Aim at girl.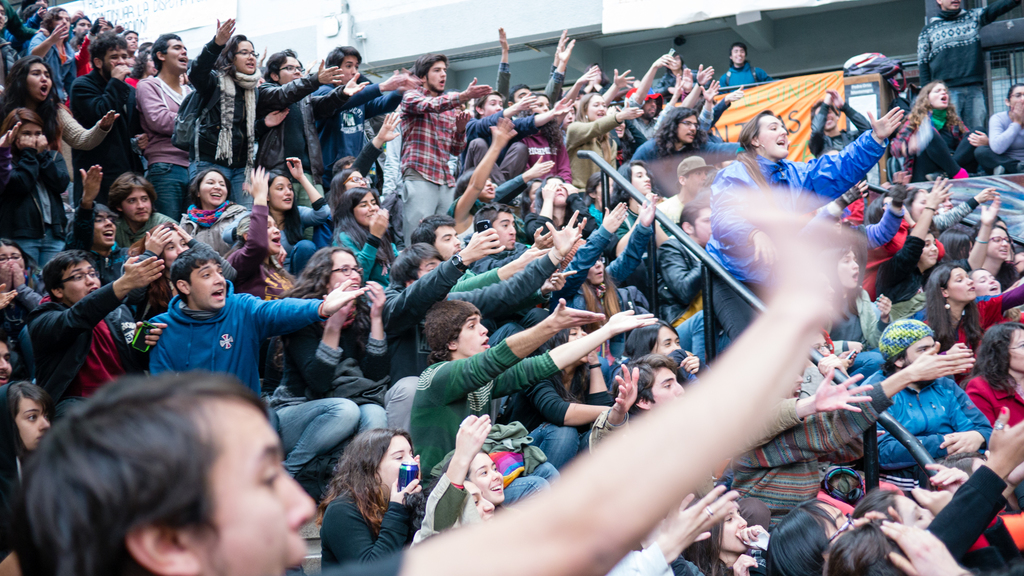
Aimed at (966, 268, 1023, 321).
